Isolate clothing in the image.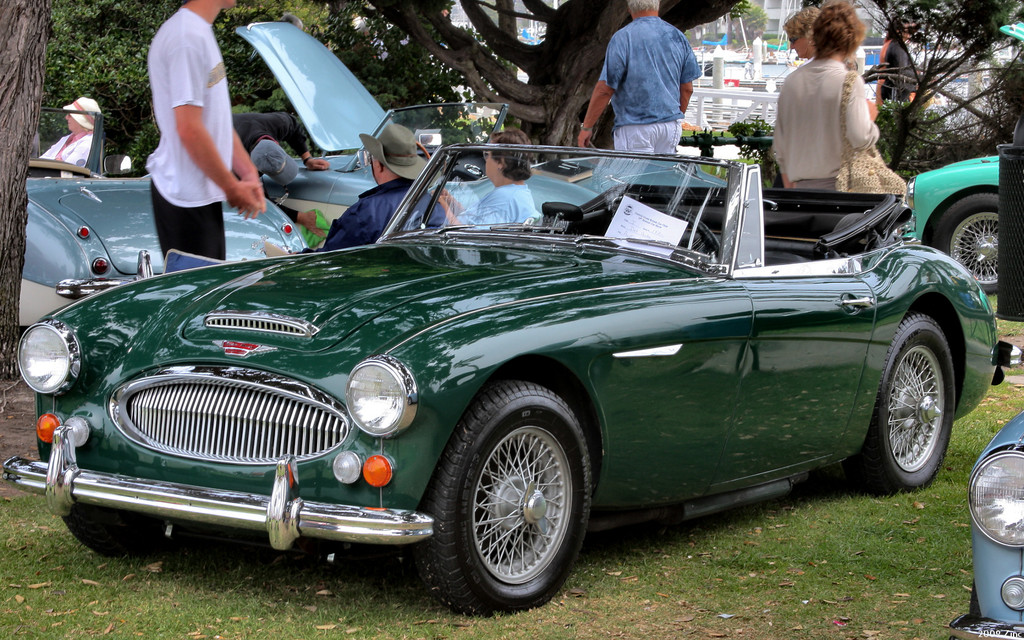
Isolated region: box=[883, 36, 922, 107].
